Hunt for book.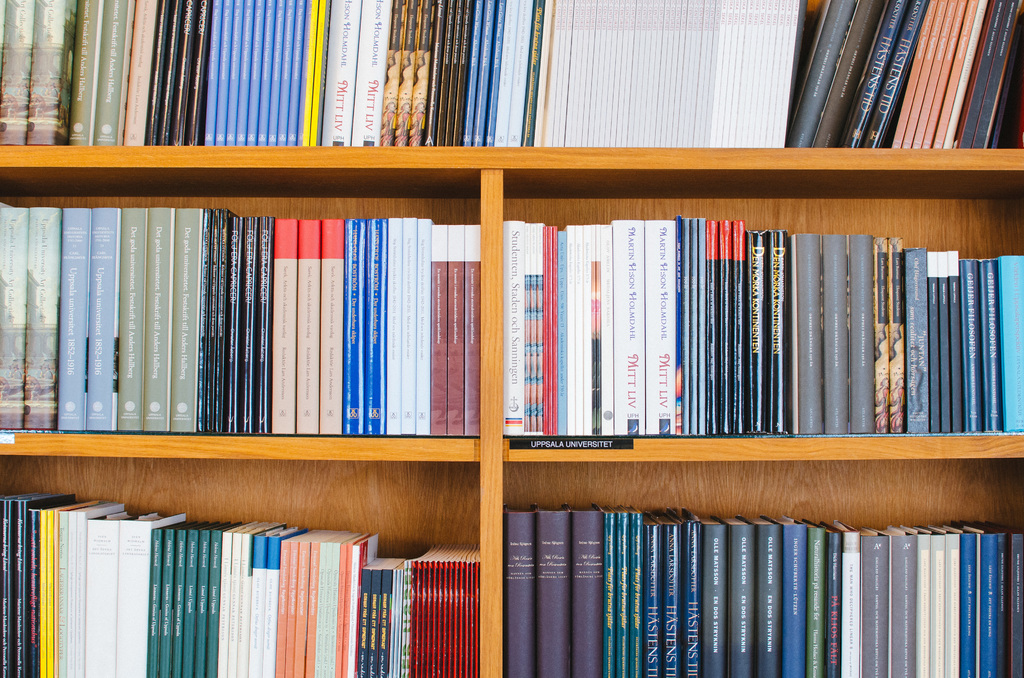
Hunted down at pyautogui.locateOnScreen(228, 213, 241, 429).
